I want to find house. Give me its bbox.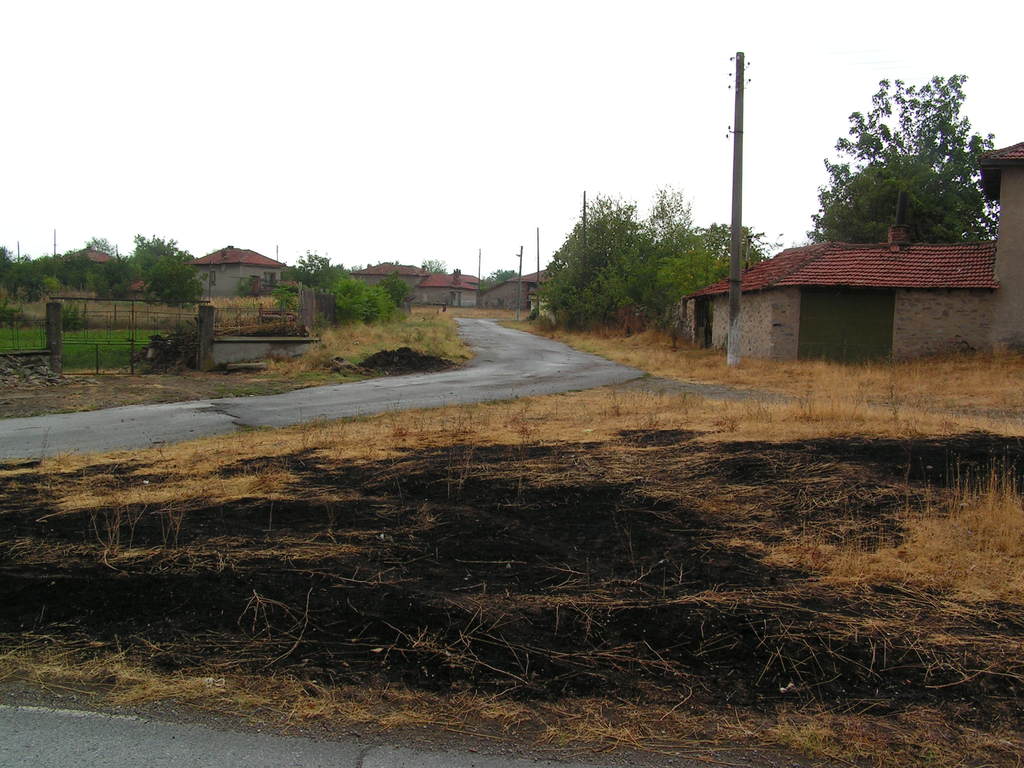
(188, 245, 292, 300).
